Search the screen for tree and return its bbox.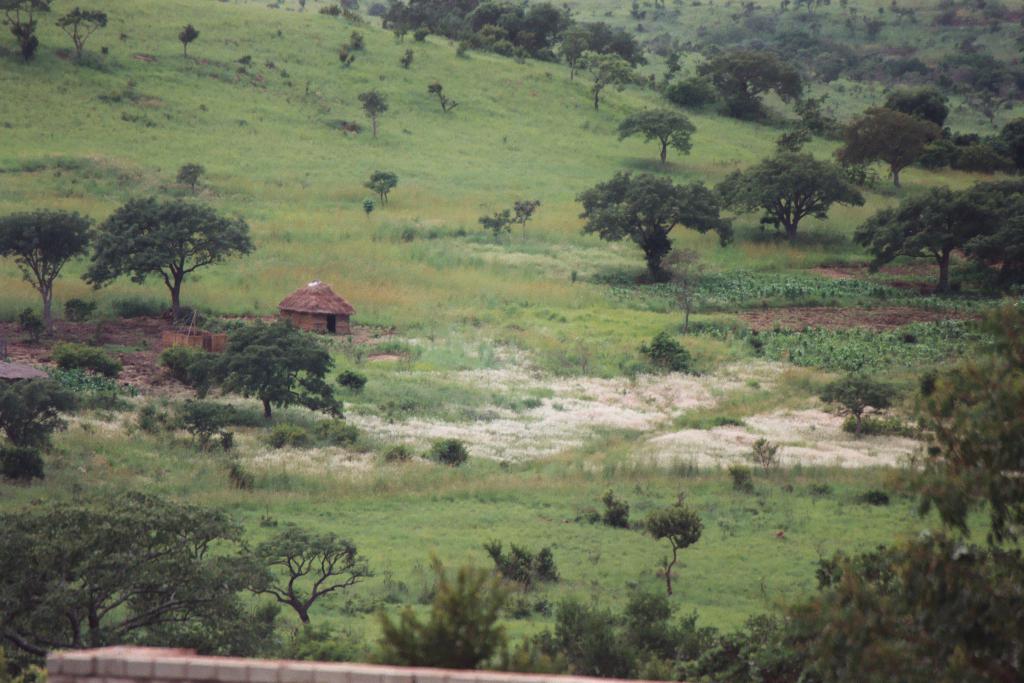
Found: bbox=[839, 105, 945, 186].
